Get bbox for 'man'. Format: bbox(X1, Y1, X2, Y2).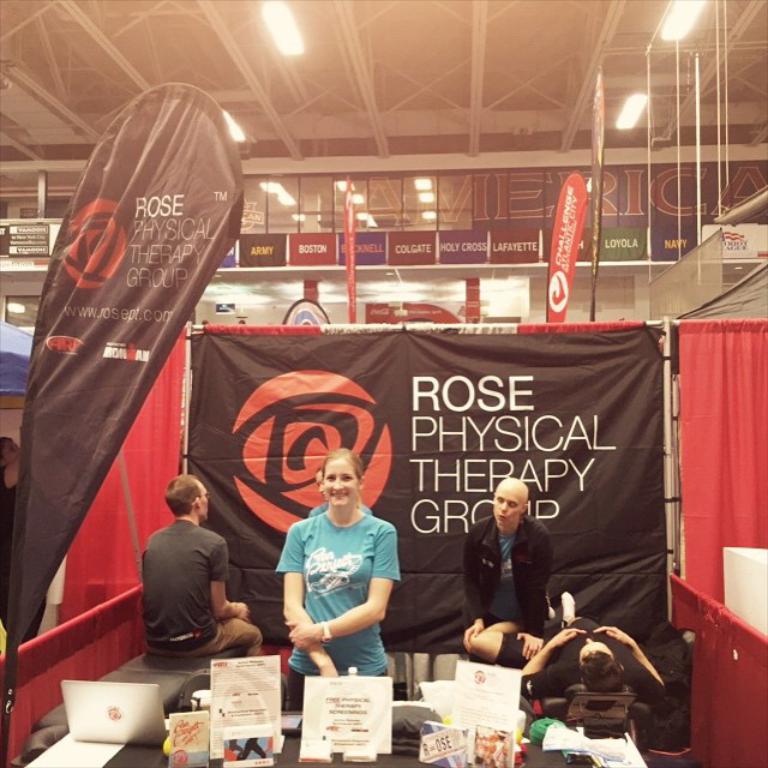
bbox(0, 437, 23, 643).
